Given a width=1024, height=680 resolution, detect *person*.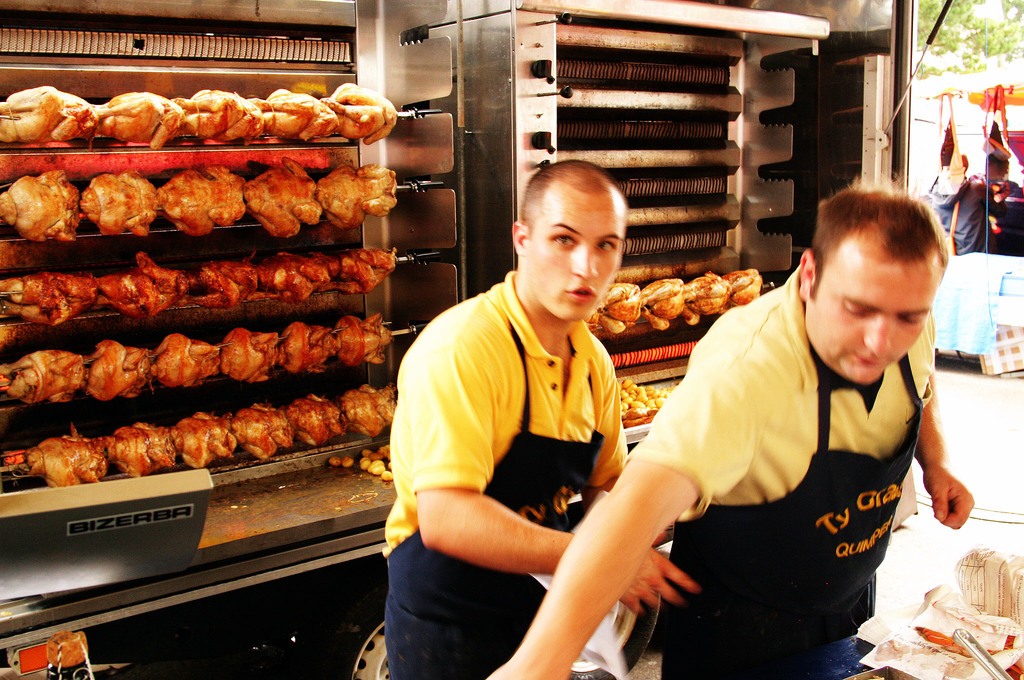
(x1=389, y1=134, x2=675, y2=679).
